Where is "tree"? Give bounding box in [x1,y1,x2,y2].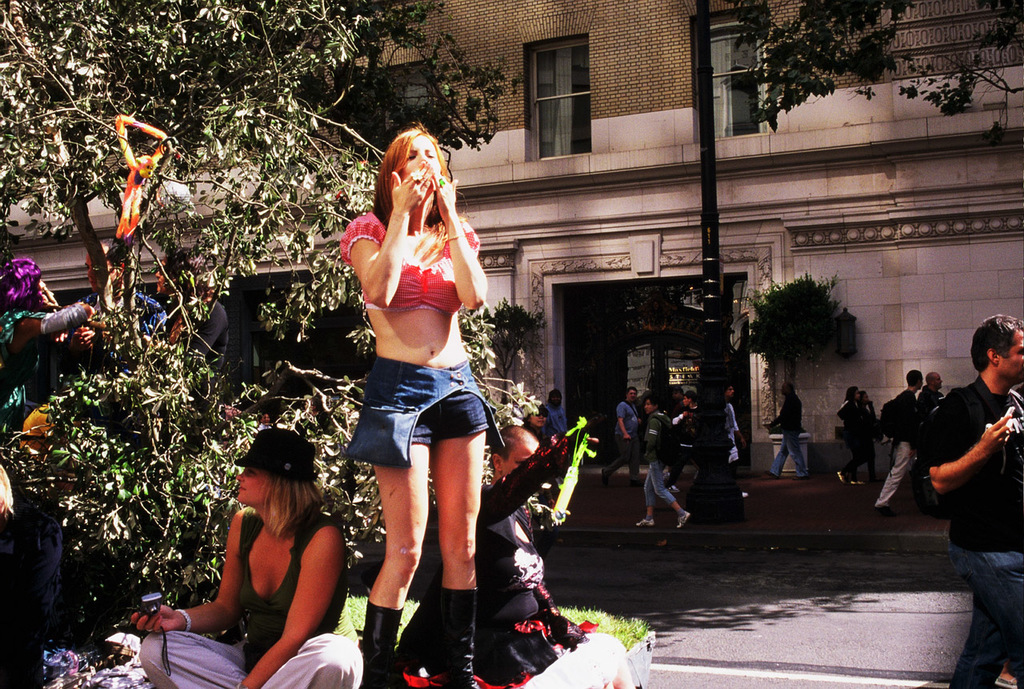
[0,0,553,639].
